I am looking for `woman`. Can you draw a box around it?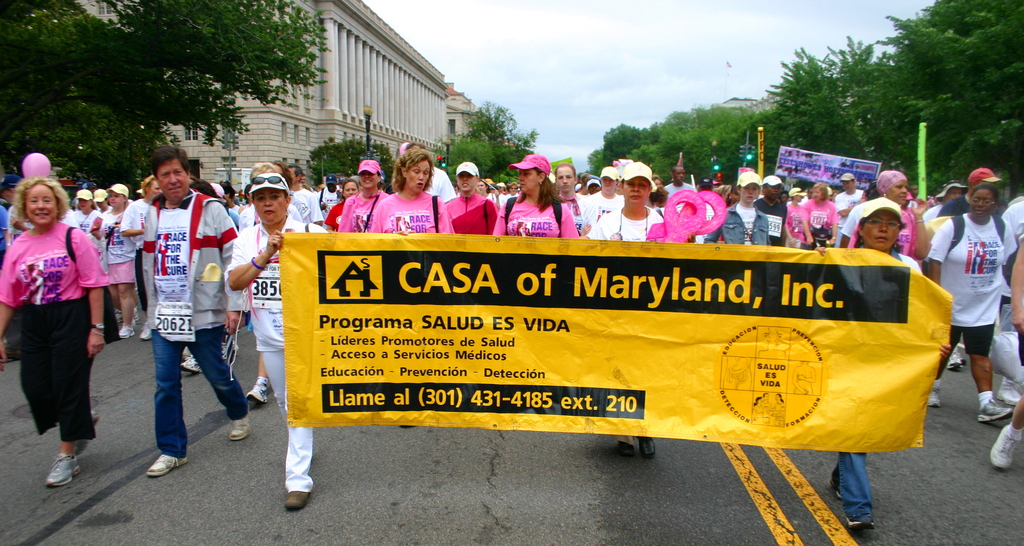
Sure, the bounding box is [89, 185, 109, 210].
